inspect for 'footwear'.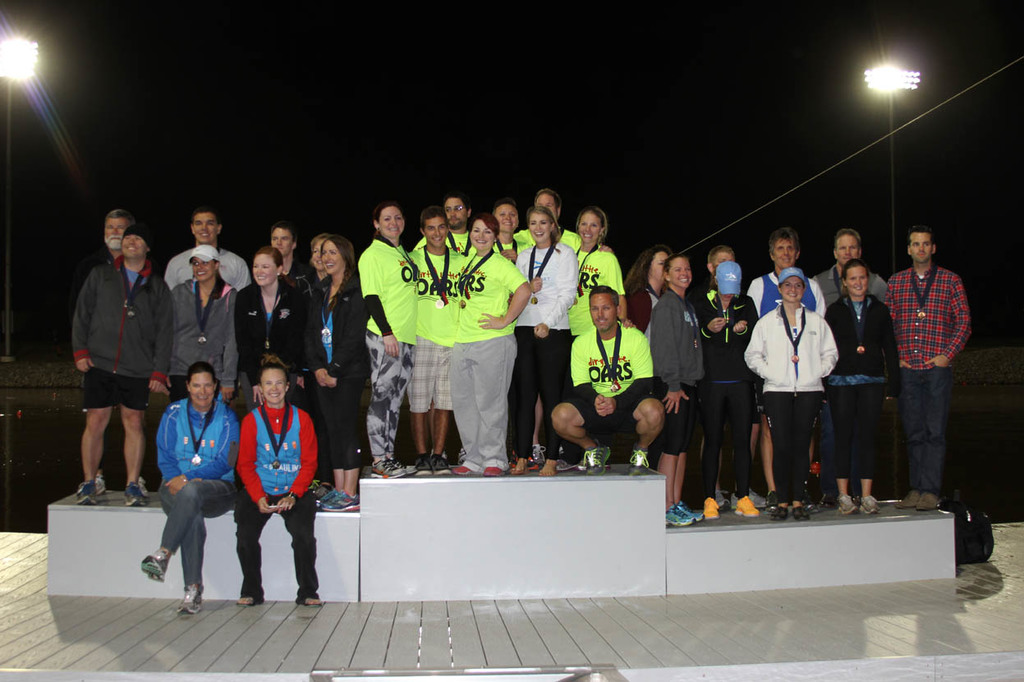
Inspection: <bbox>839, 497, 860, 516</bbox>.
